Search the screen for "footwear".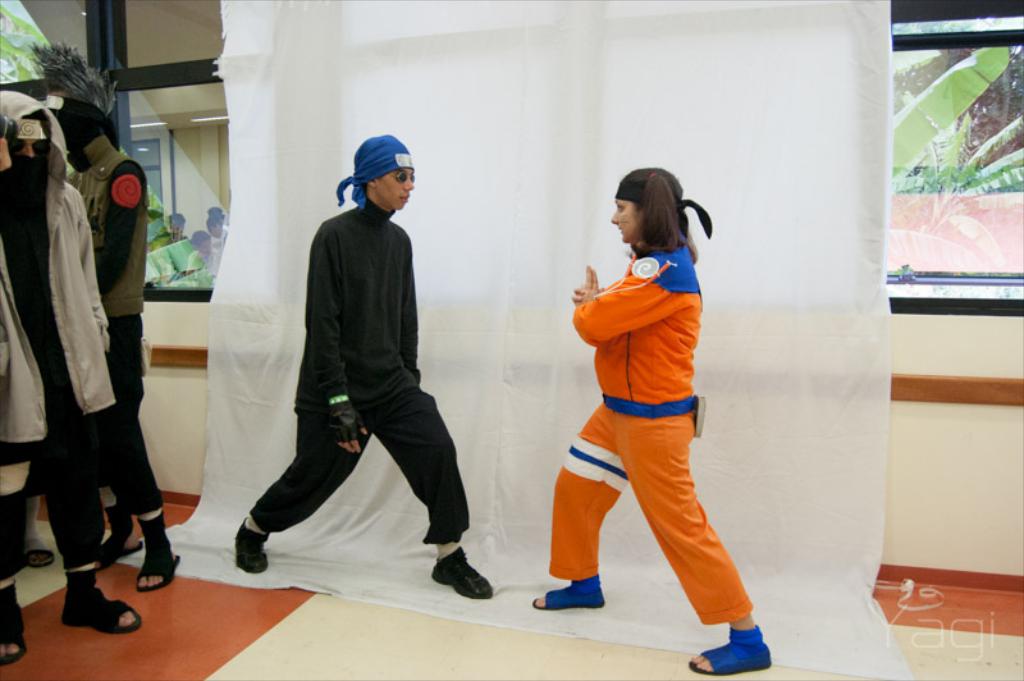
Found at (left=60, top=584, right=136, bottom=630).
